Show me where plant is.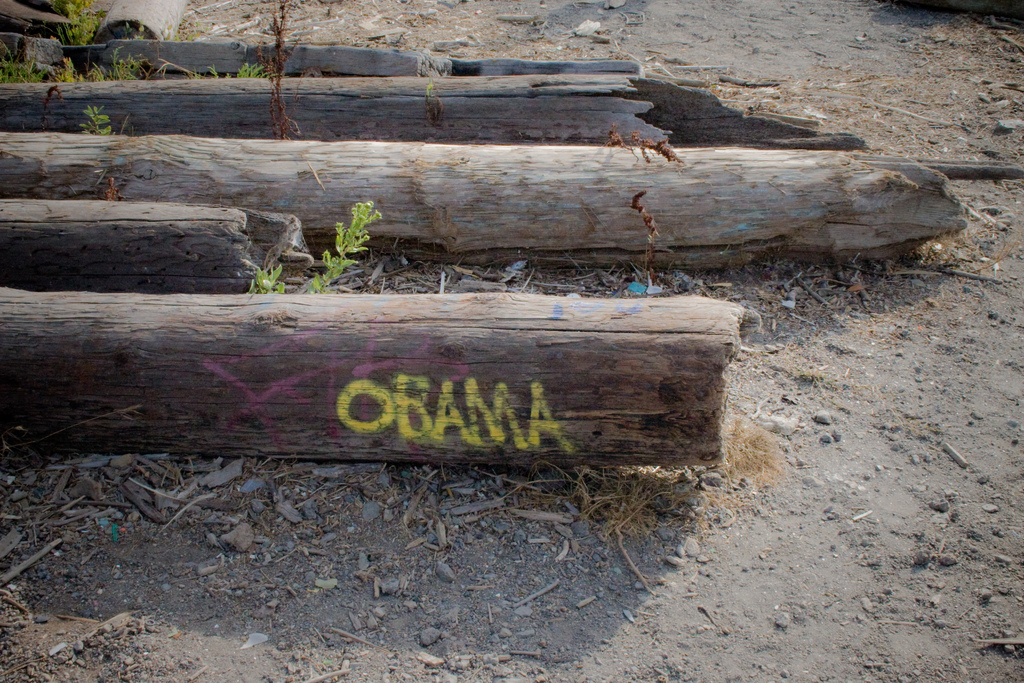
plant is at x1=59, y1=0, x2=99, y2=42.
